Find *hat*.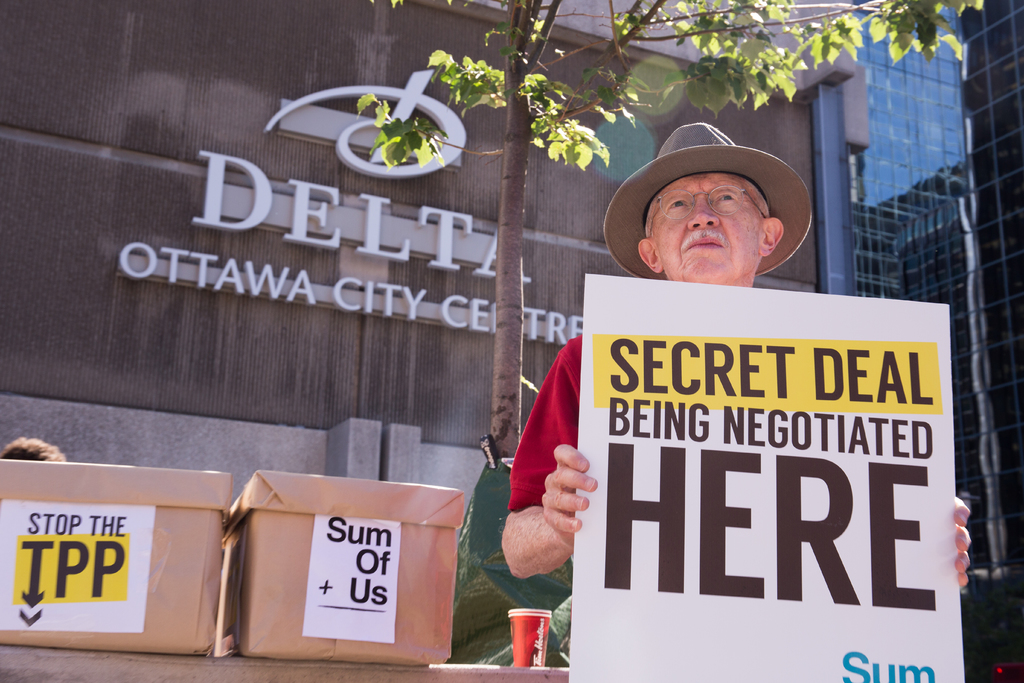
bbox(601, 119, 815, 278).
